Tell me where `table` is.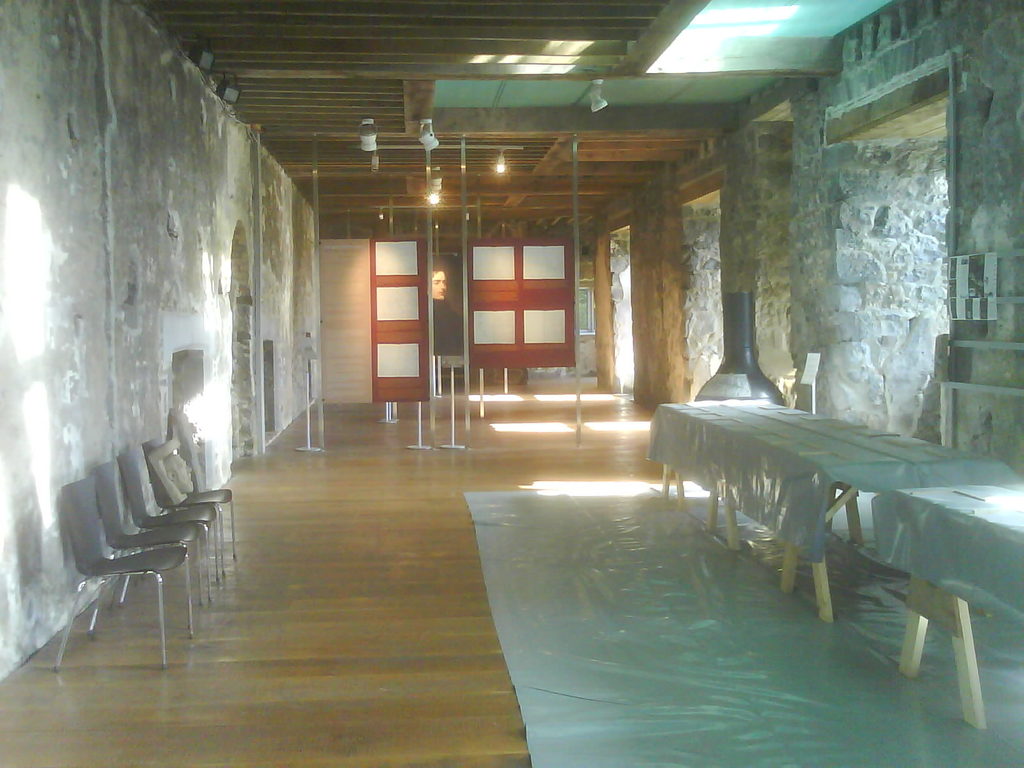
`table` is at crop(645, 386, 996, 651).
